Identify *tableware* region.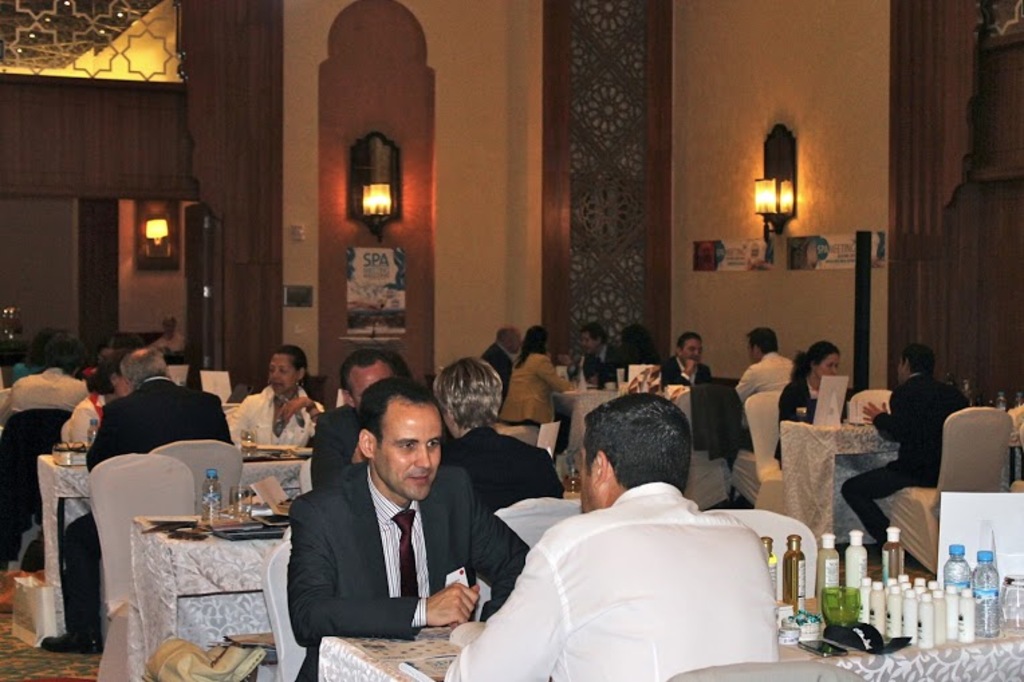
Region: <box>1001,572,1023,636</box>.
